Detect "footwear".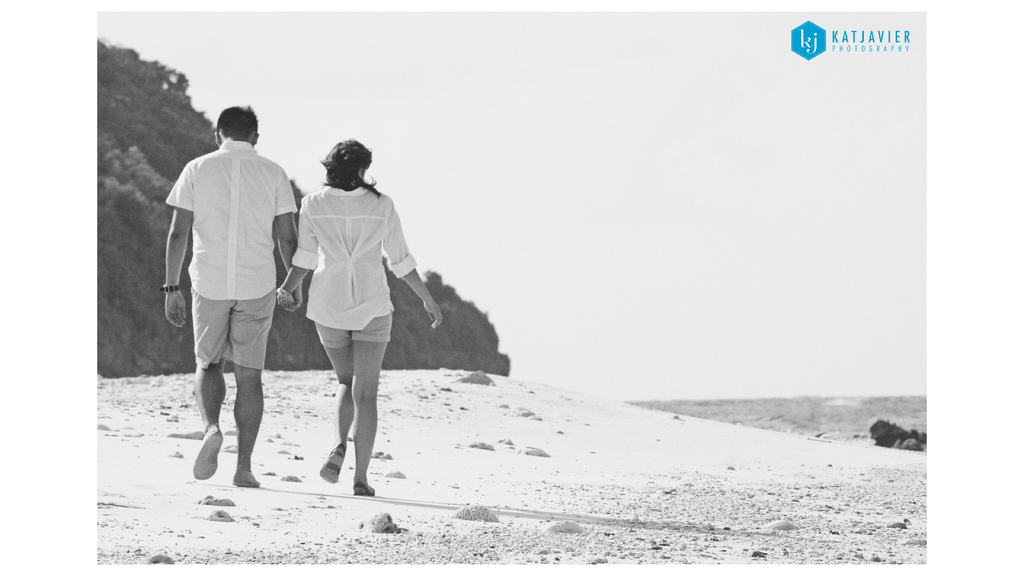
Detected at {"x1": 319, "y1": 448, "x2": 346, "y2": 481}.
